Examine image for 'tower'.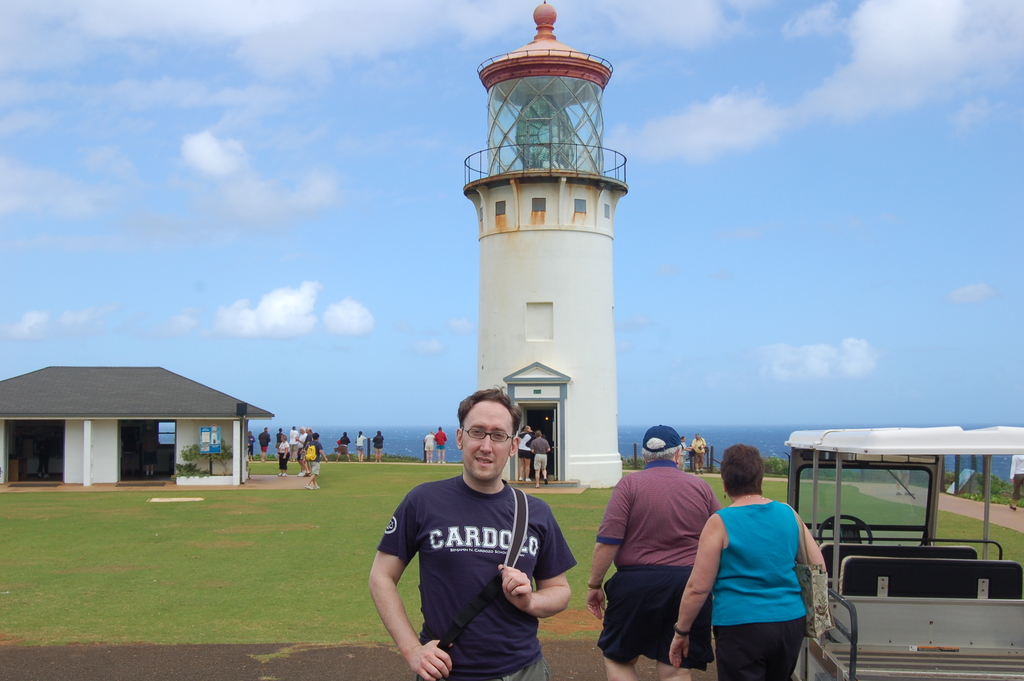
Examination result: 447 24 628 381.
